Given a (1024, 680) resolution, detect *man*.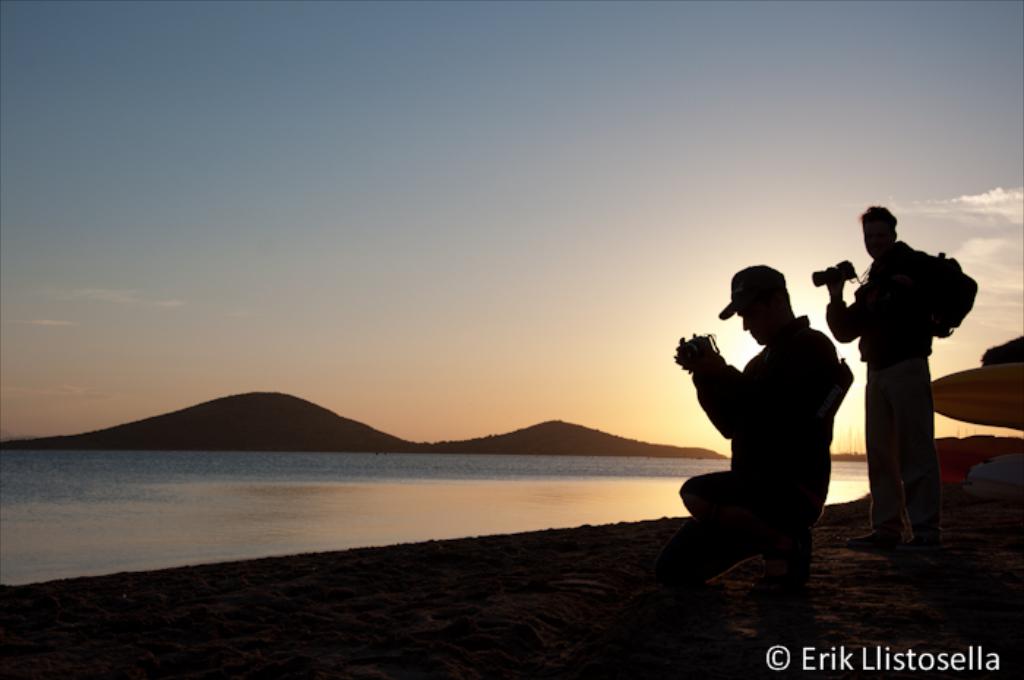
detection(825, 205, 936, 548).
